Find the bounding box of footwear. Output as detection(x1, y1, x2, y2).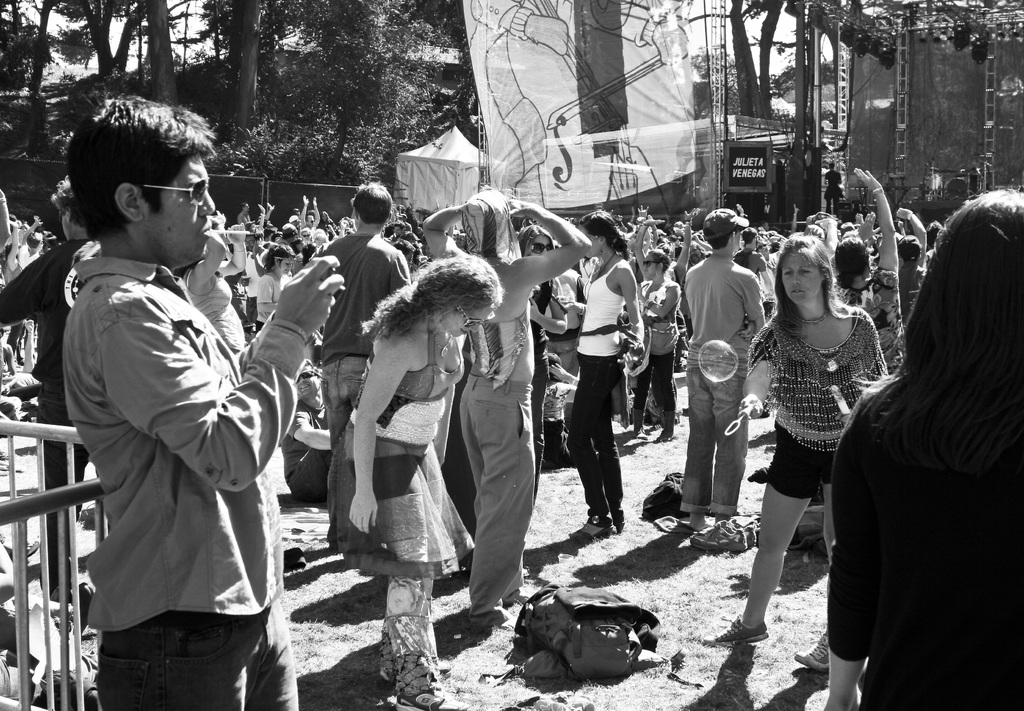
detection(616, 520, 625, 534).
